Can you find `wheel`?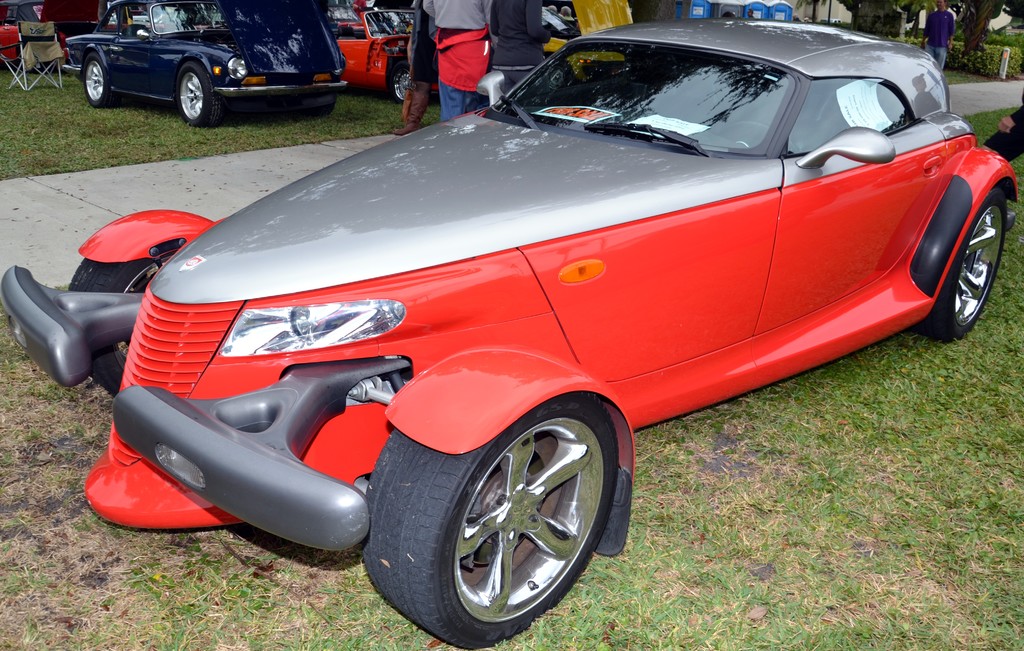
Yes, bounding box: BBox(79, 48, 110, 106).
